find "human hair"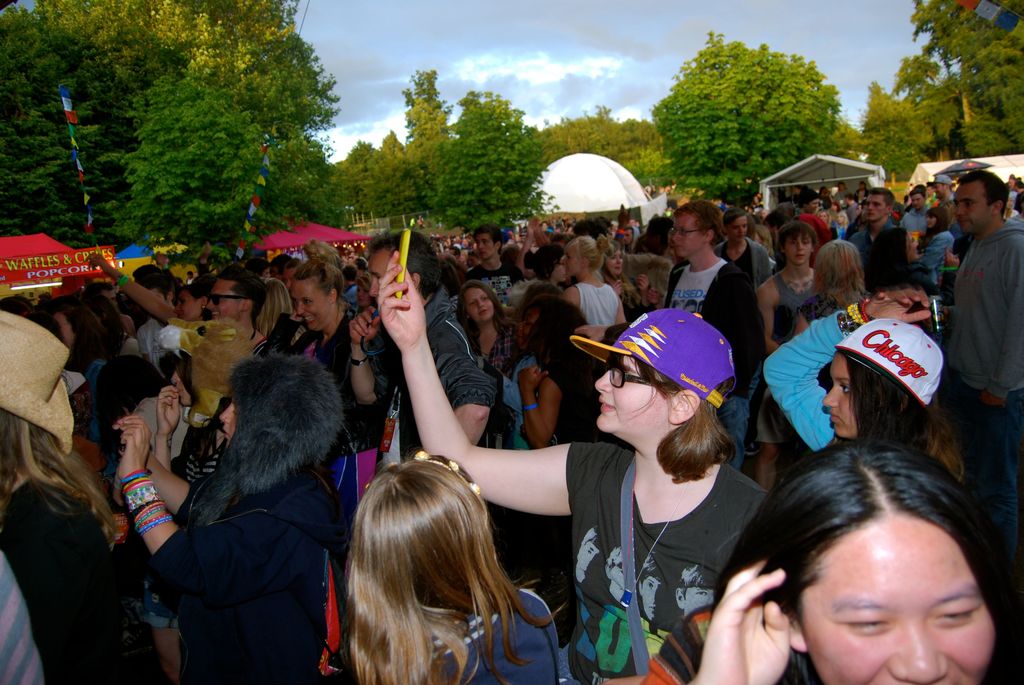
(x1=1015, y1=180, x2=1023, y2=193)
